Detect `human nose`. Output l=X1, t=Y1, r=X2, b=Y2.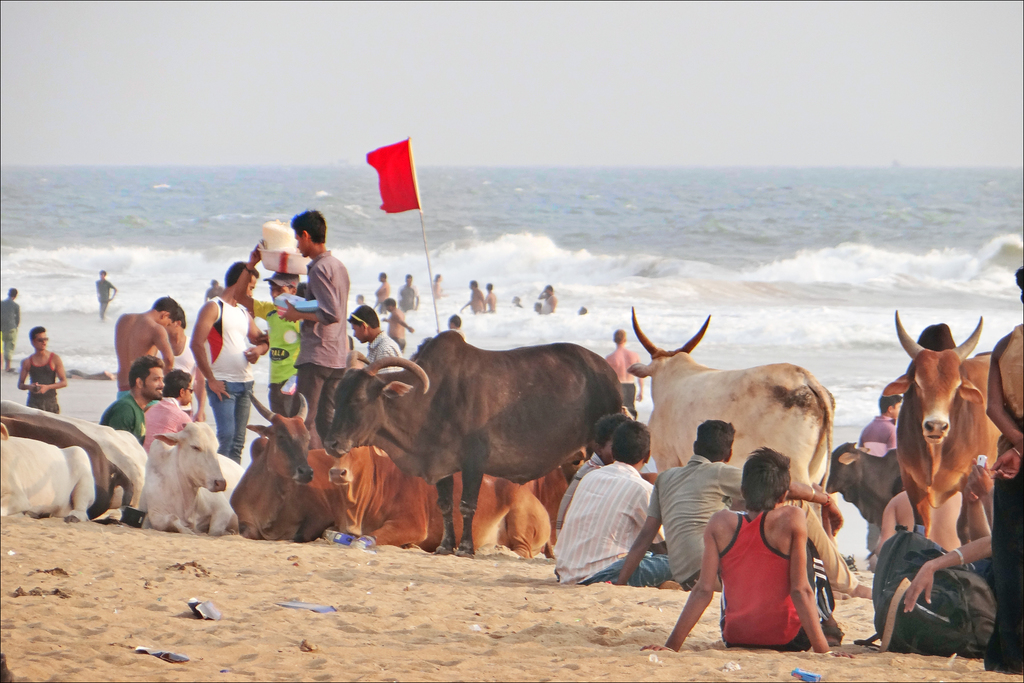
l=273, t=290, r=276, b=296.
